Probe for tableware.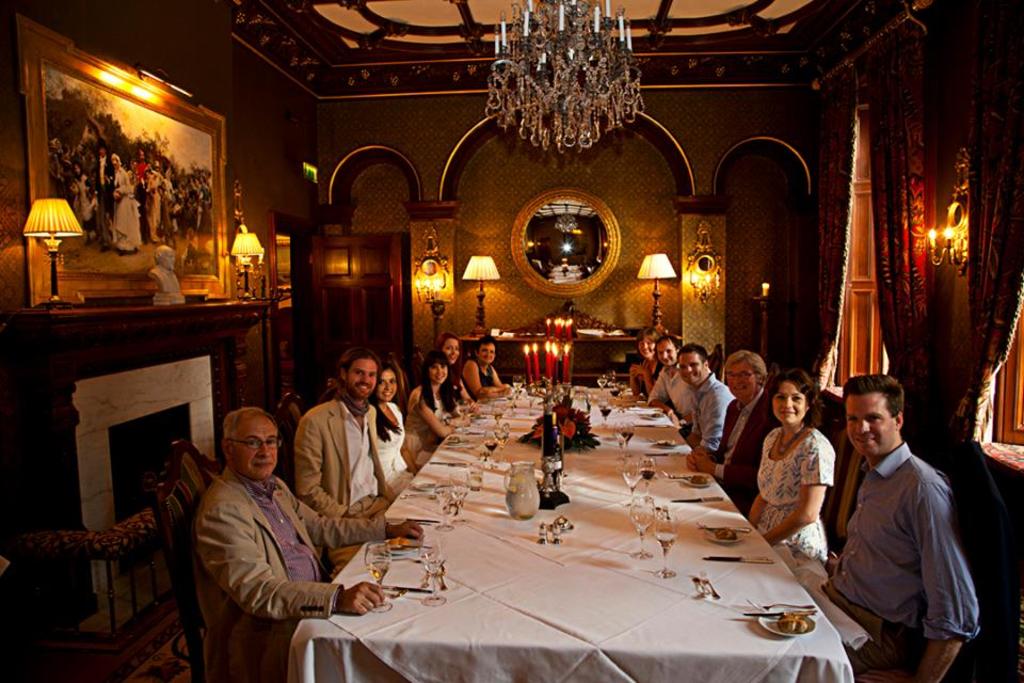
Probe result: <box>492,423,510,462</box>.
